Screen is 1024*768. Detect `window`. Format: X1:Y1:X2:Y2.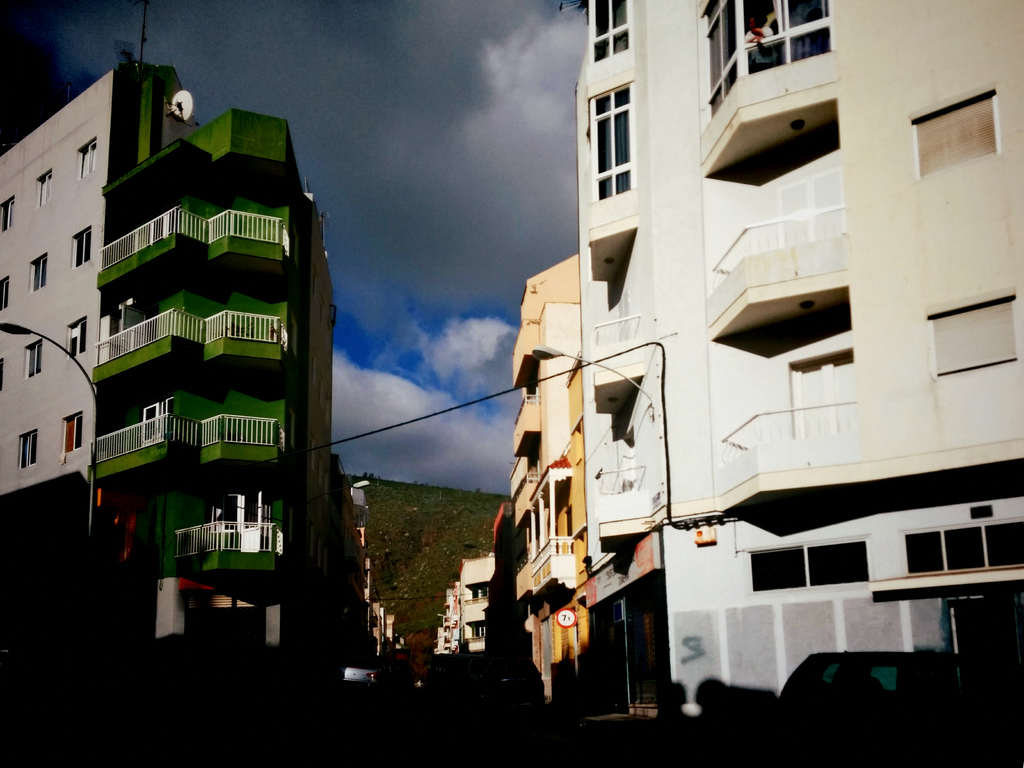
213:494:263:529.
